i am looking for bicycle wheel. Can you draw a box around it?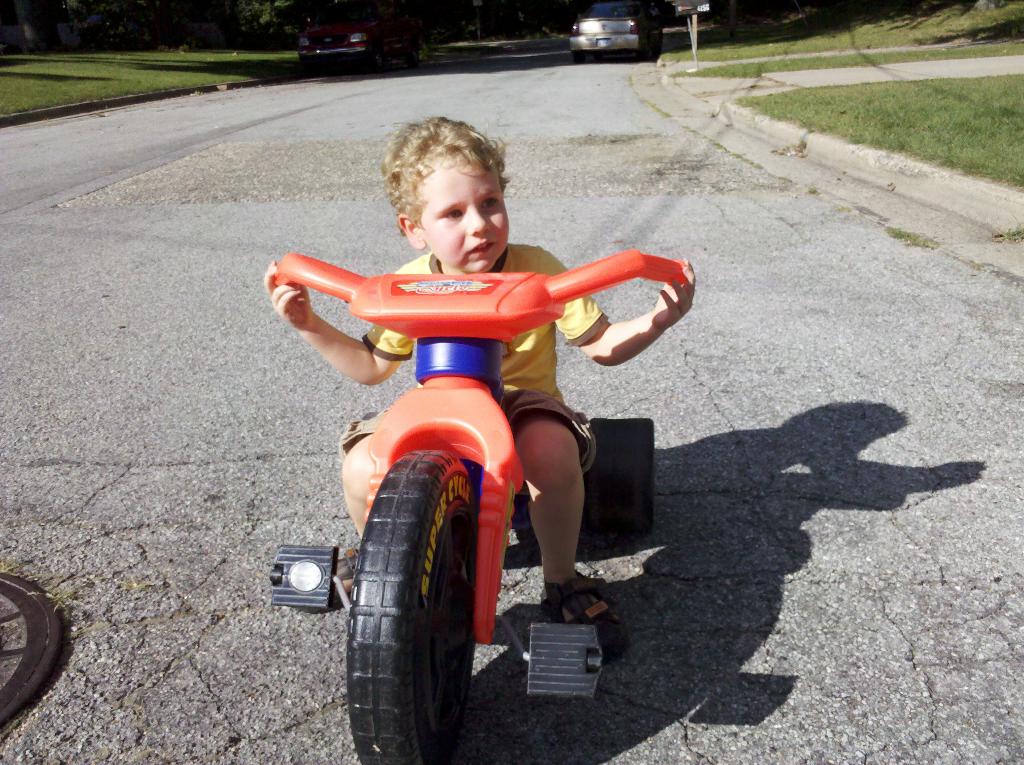
Sure, the bounding box is [x1=344, y1=447, x2=483, y2=764].
